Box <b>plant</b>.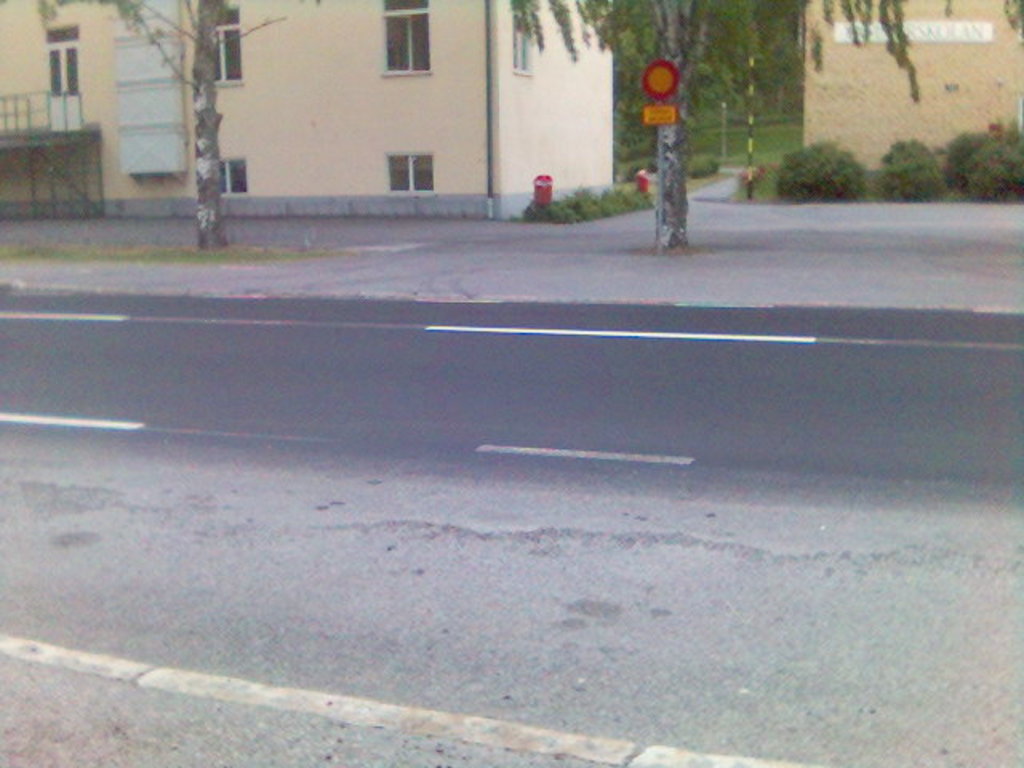
x1=944 y1=117 x2=1000 y2=192.
